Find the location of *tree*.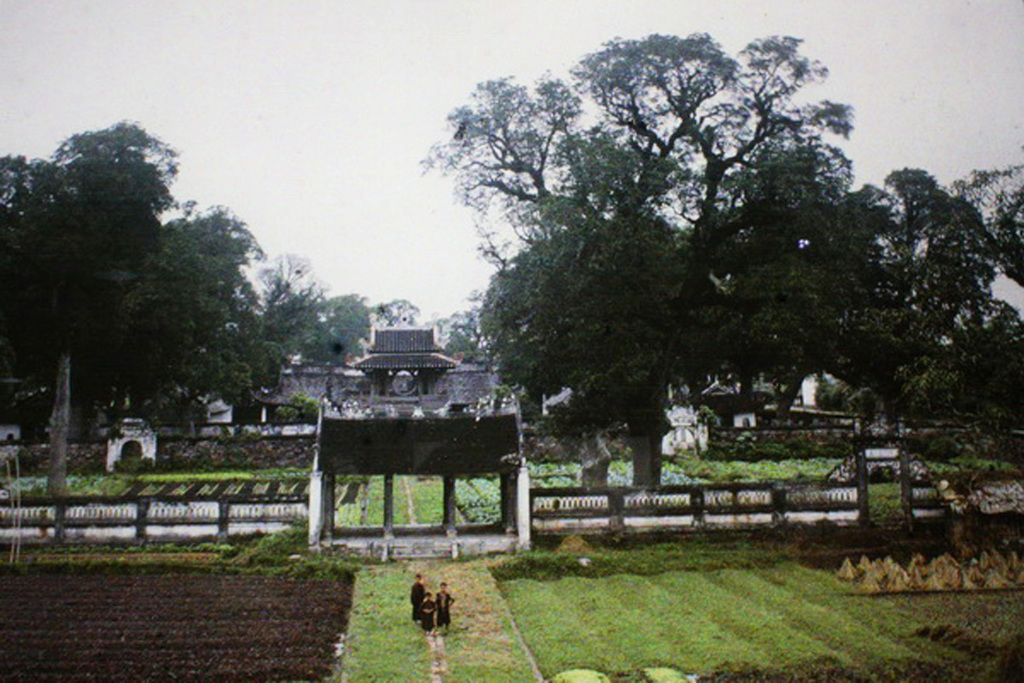
Location: Rect(371, 0, 951, 565).
